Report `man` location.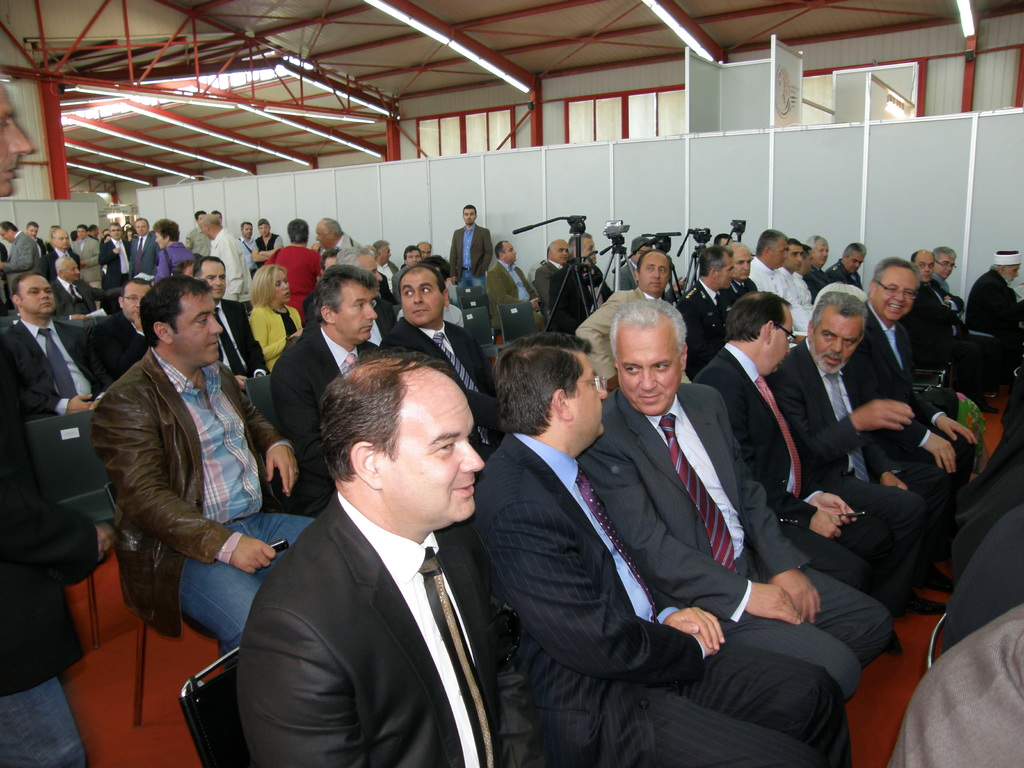
Report: l=935, t=243, r=953, b=278.
